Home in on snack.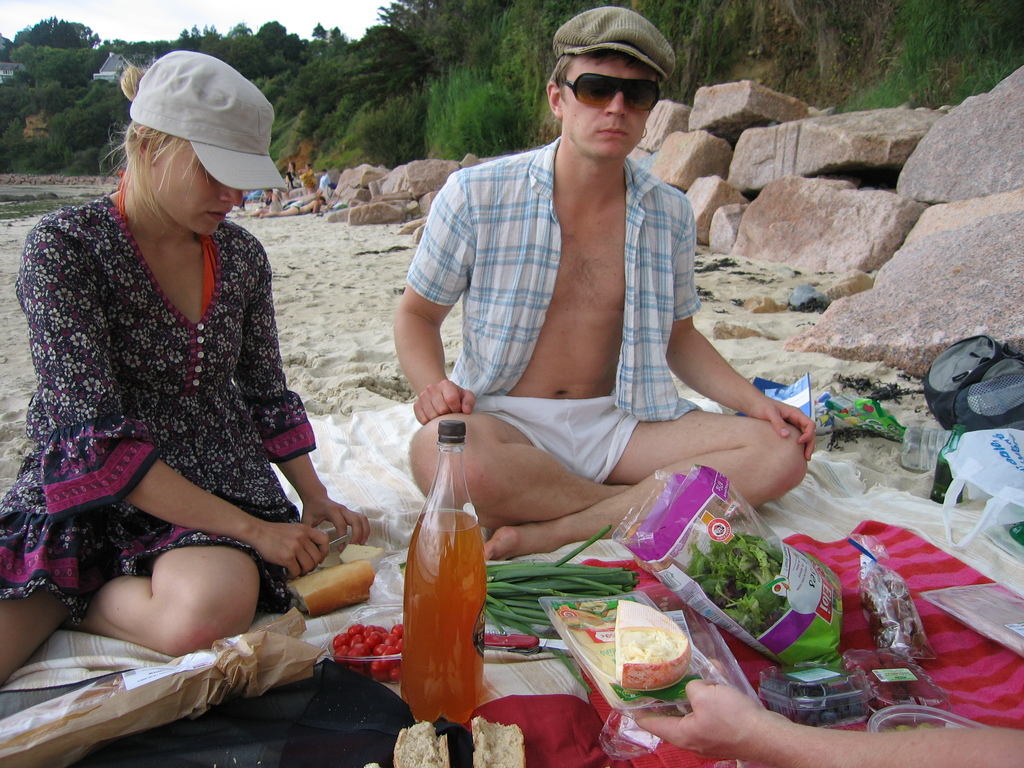
Homed in at {"left": 287, "top": 560, "right": 370, "bottom": 618}.
